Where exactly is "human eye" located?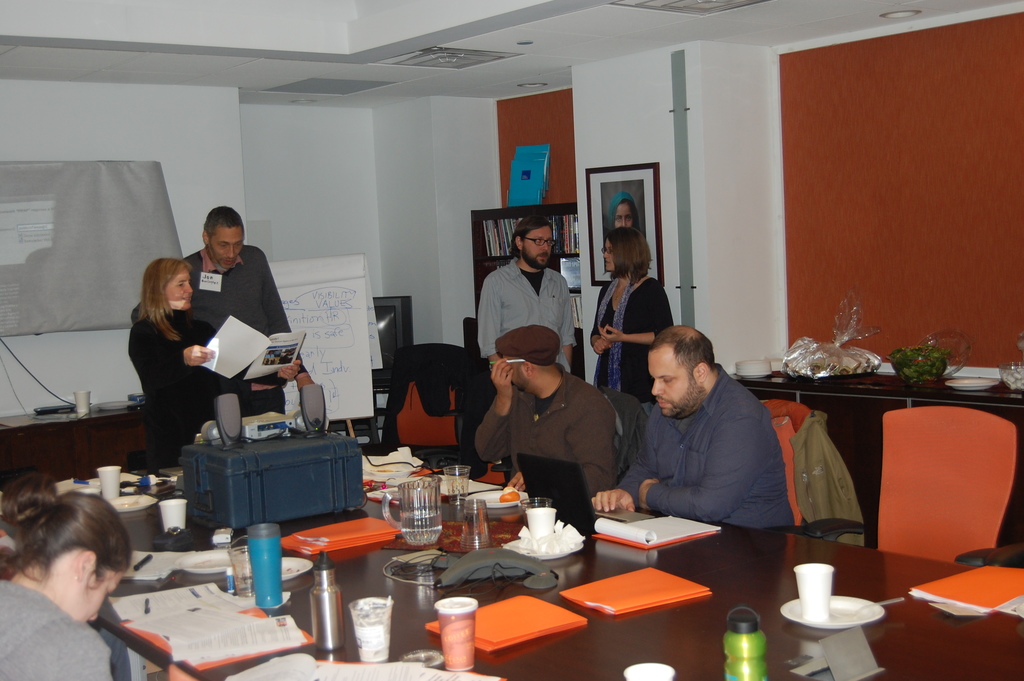
Its bounding box is detection(235, 242, 243, 249).
